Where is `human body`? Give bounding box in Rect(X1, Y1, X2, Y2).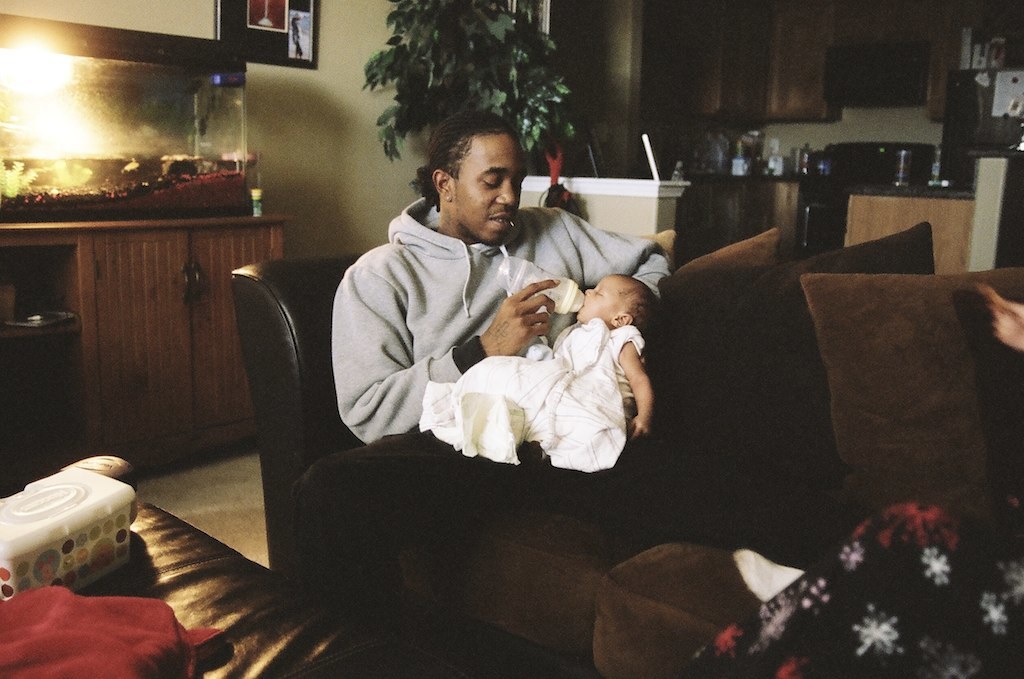
Rect(417, 278, 654, 450).
